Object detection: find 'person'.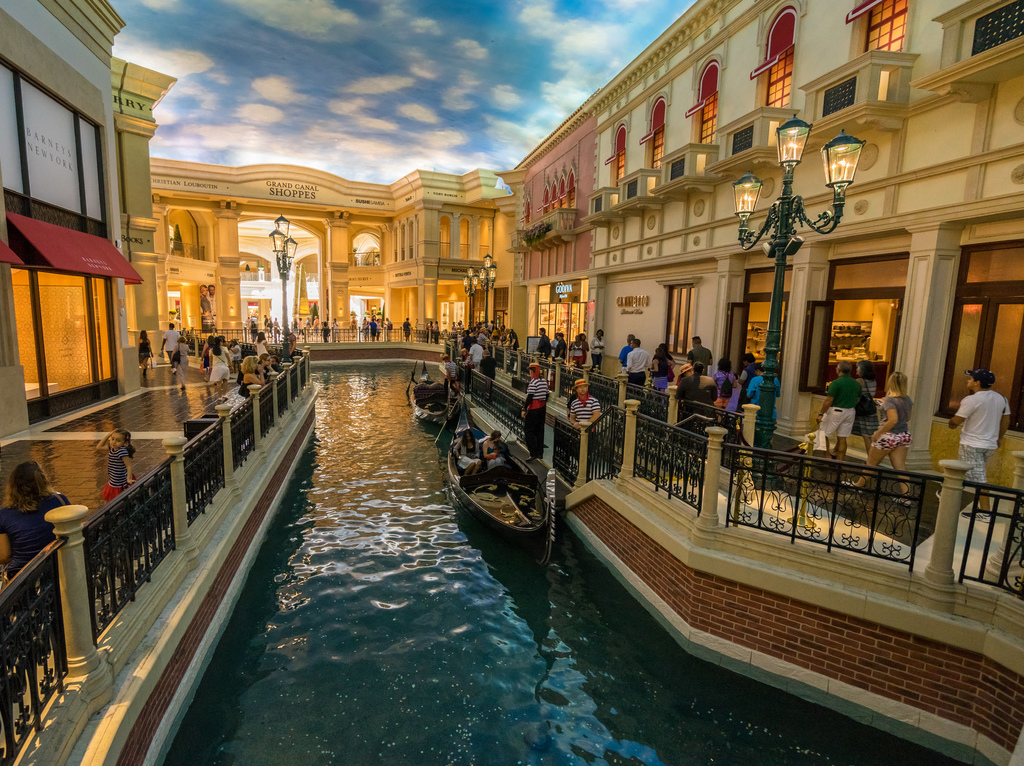
bbox=[134, 328, 154, 377].
